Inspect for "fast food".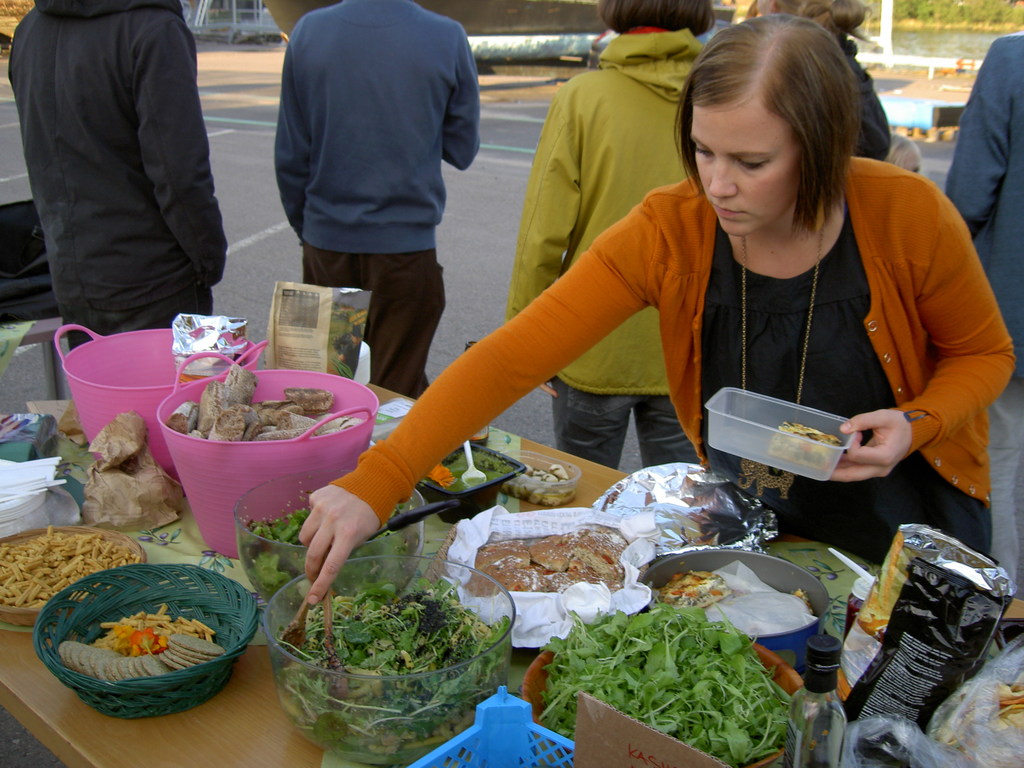
Inspection: {"left": 0, "top": 523, "right": 142, "bottom": 611}.
